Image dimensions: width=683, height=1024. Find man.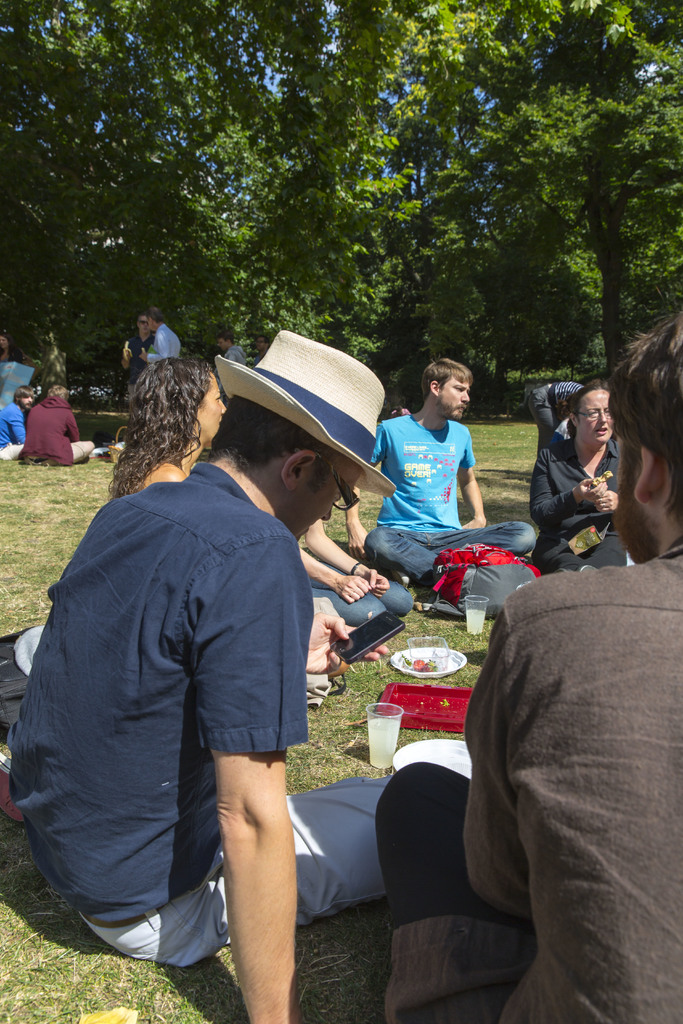
select_region(26, 336, 375, 985).
